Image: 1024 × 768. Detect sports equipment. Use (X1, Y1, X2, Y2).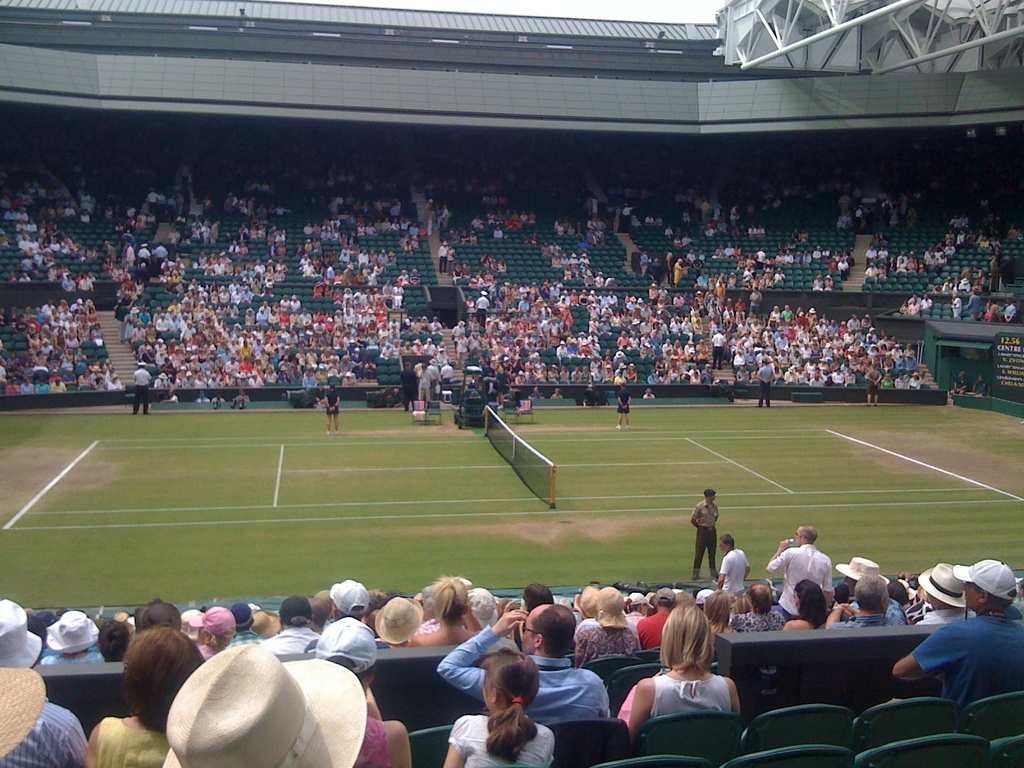
(483, 404, 559, 508).
